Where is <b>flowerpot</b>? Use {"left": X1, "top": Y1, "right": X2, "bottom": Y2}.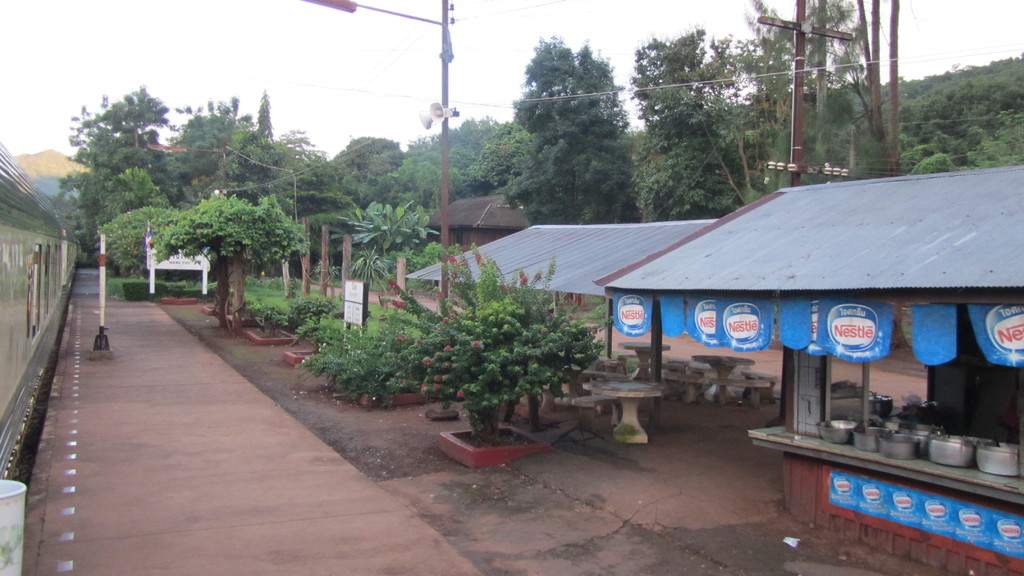
{"left": 445, "top": 415, "right": 552, "bottom": 467}.
